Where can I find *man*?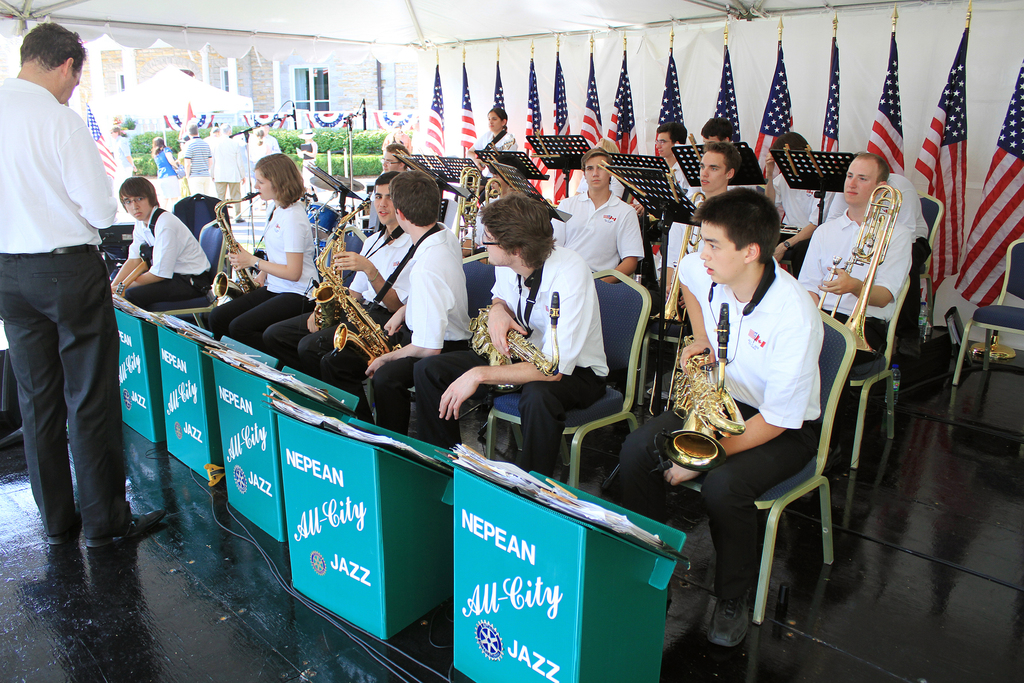
You can find it at BBox(694, 117, 735, 147).
